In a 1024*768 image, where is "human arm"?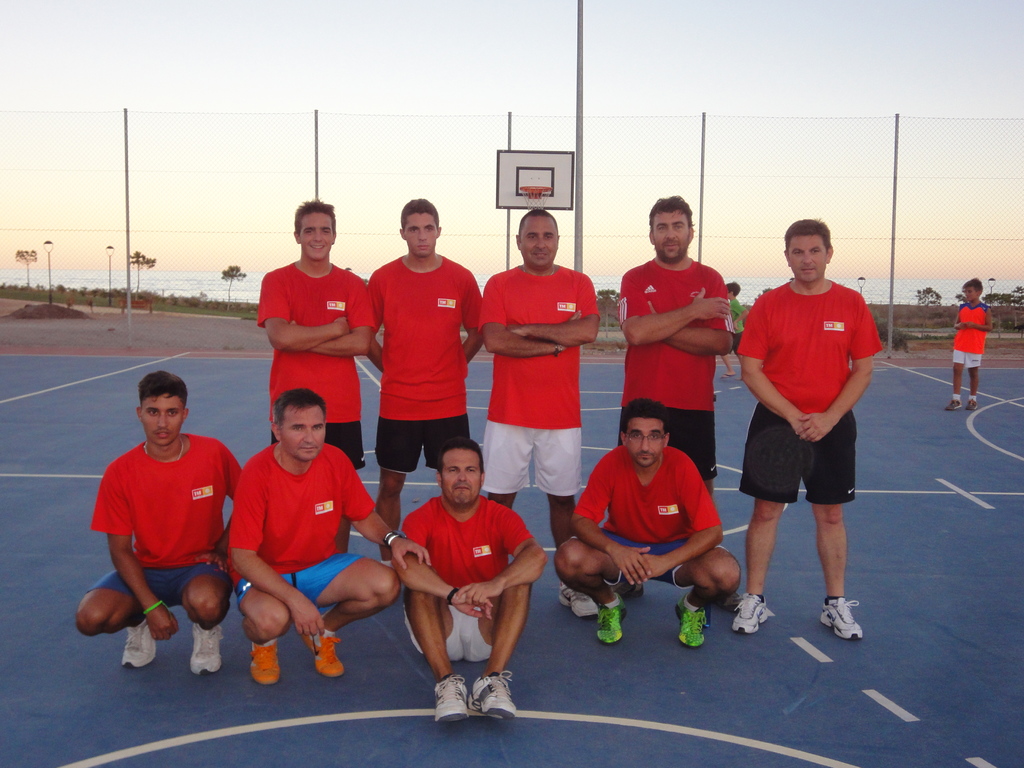
[455, 502, 552, 611].
